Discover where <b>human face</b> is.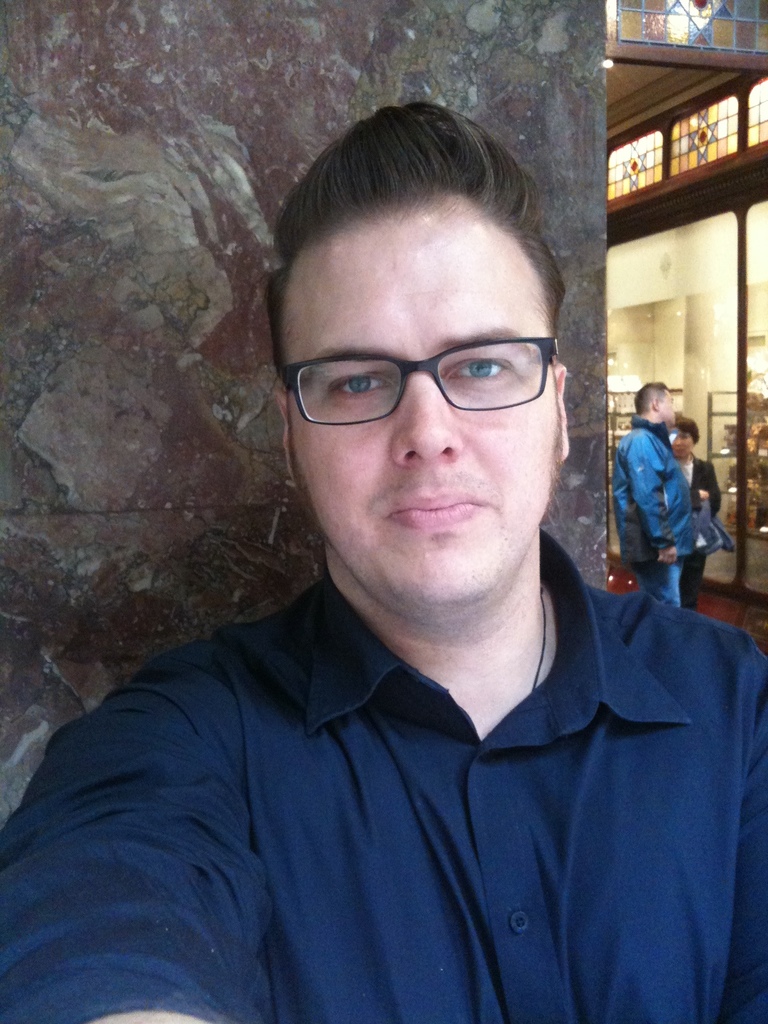
Discovered at {"x1": 296, "y1": 213, "x2": 560, "y2": 627}.
